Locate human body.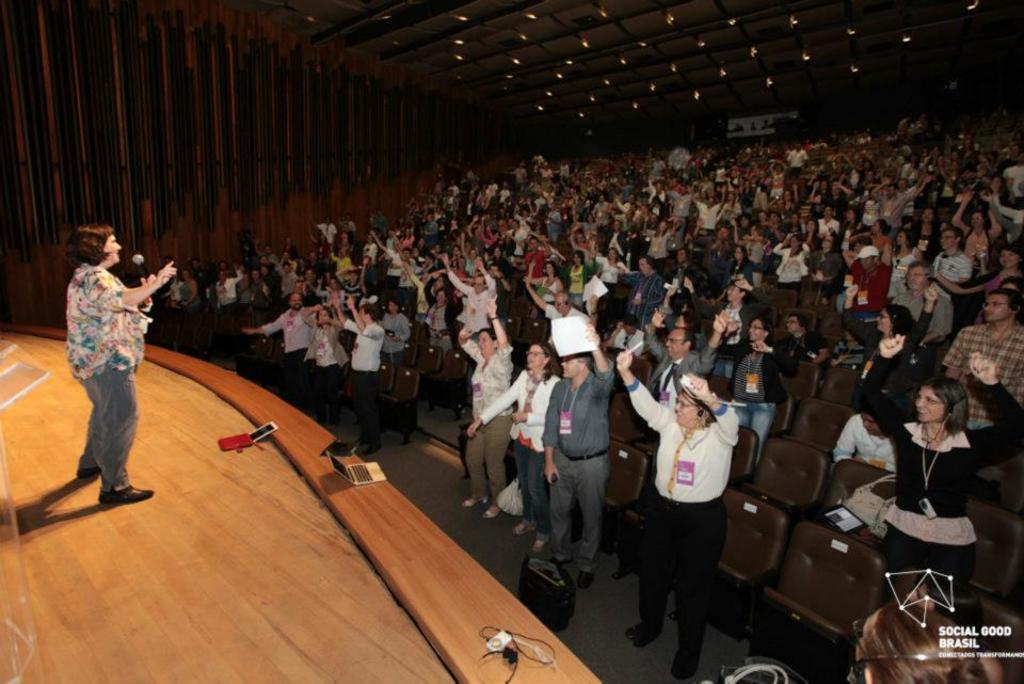
Bounding box: bbox(382, 298, 409, 377).
